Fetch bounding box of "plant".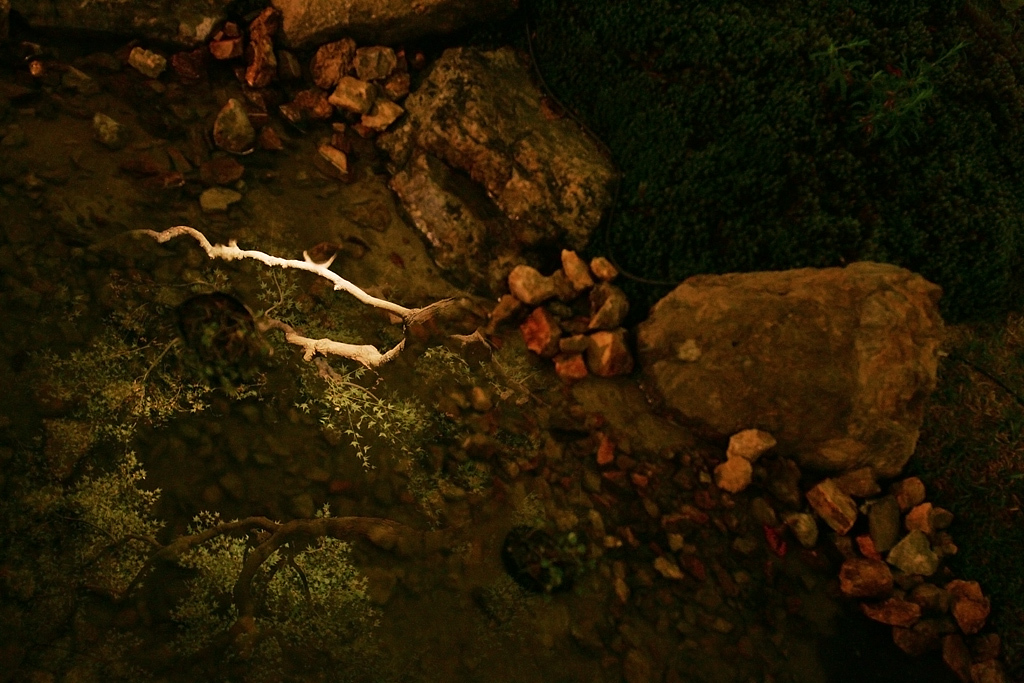
Bbox: region(159, 96, 956, 622).
